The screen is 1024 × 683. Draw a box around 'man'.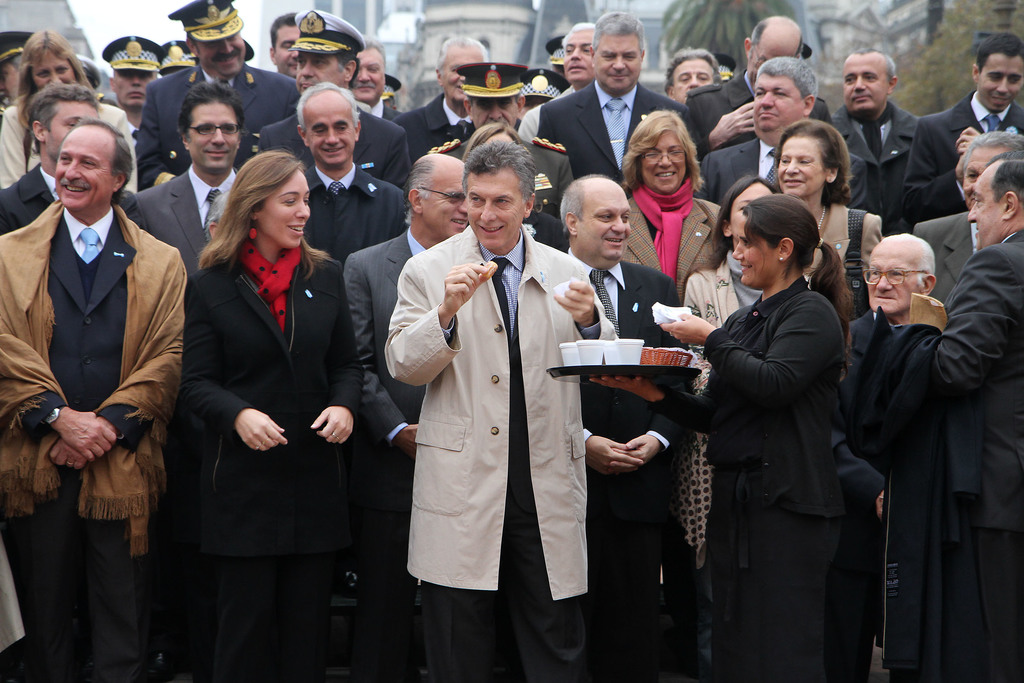
836/231/940/682.
